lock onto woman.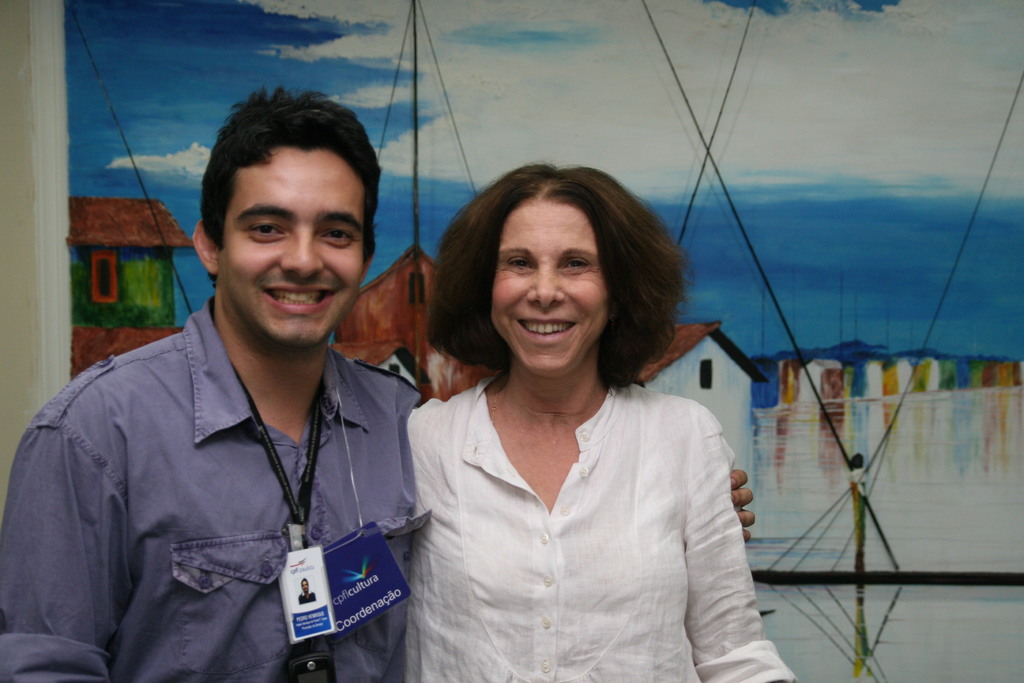
Locked: left=371, top=161, right=764, bottom=682.
